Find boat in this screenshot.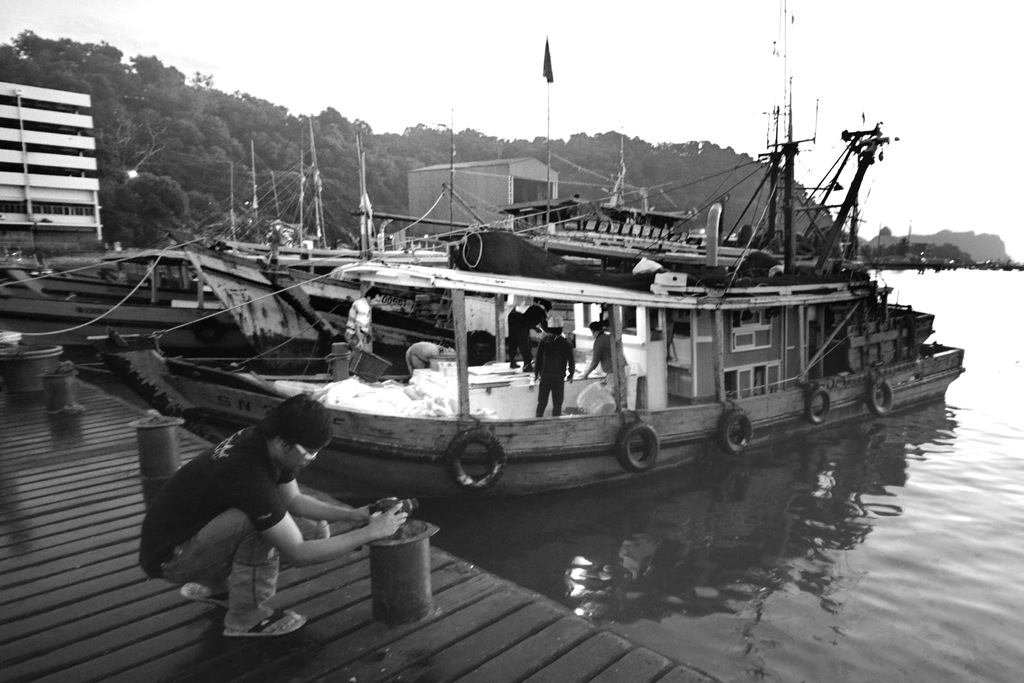
The bounding box for boat is 184/79/1023/484.
